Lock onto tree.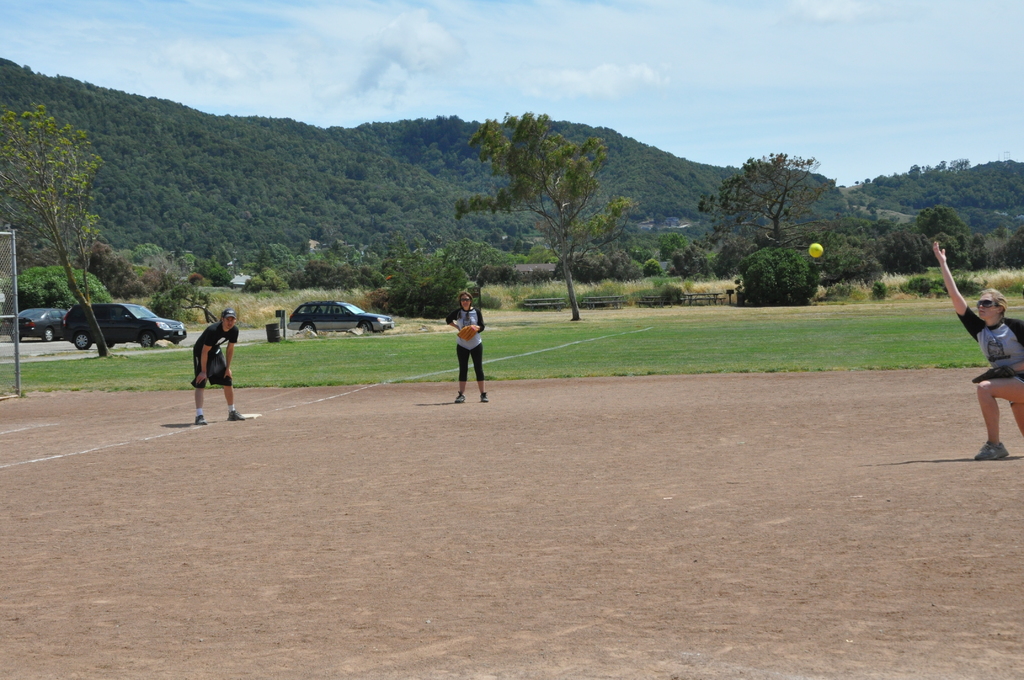
Locked: (left=291, top=262, right=358, bottom=286).
